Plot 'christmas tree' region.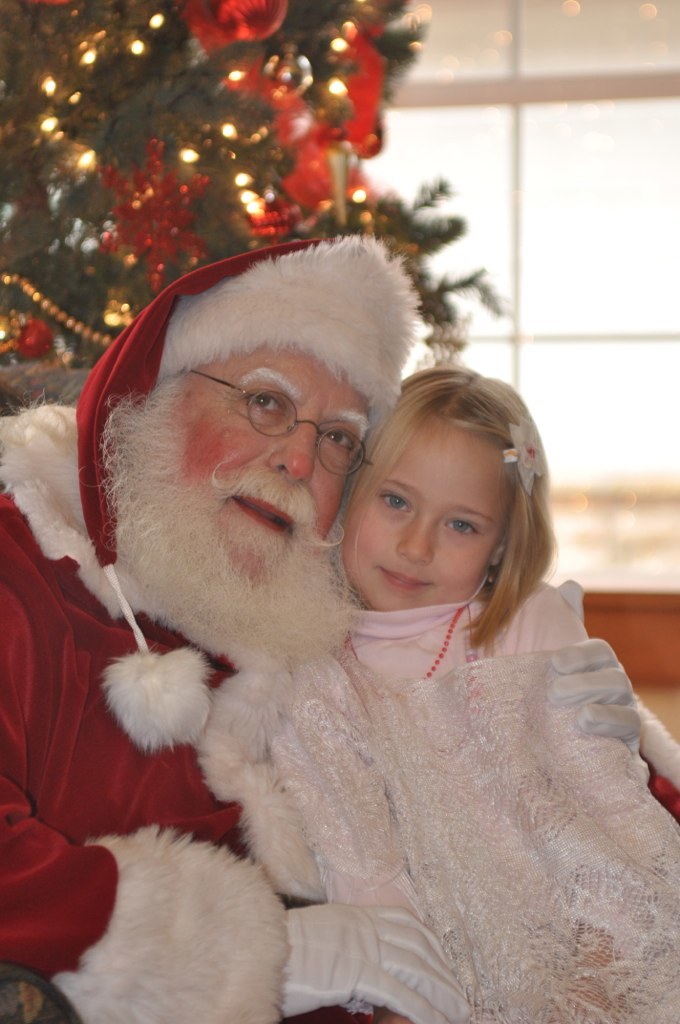
Plotted at locate(0, 0, 524, 416).
